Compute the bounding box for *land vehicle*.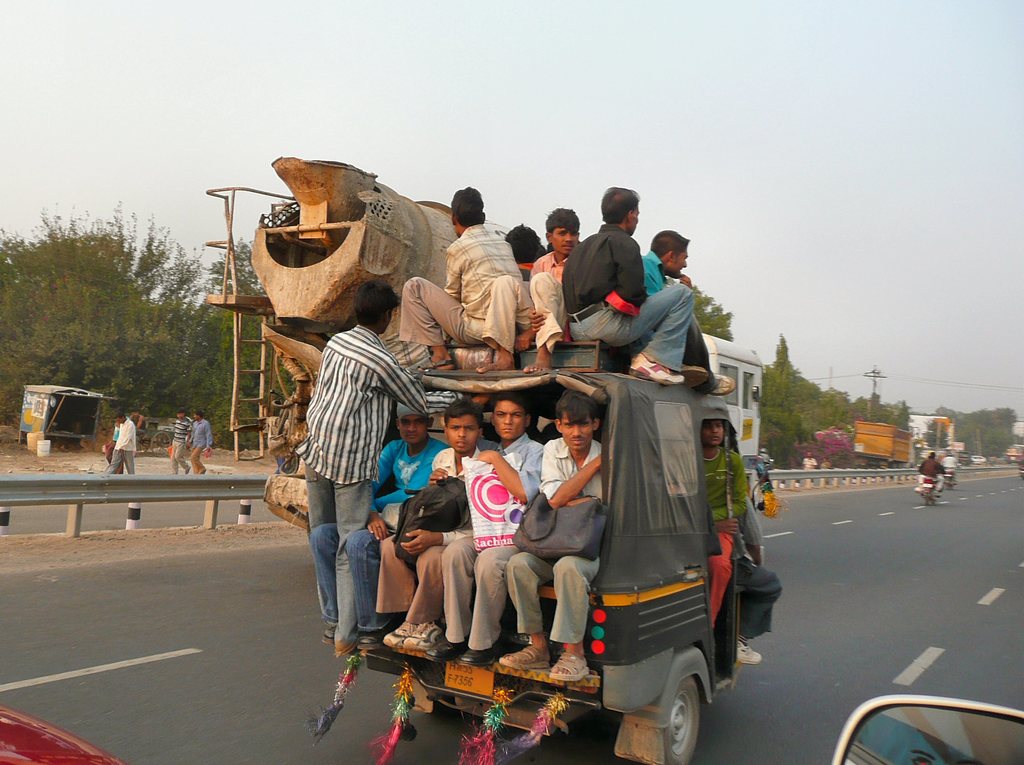
crop(942, 465, 958, 490).
